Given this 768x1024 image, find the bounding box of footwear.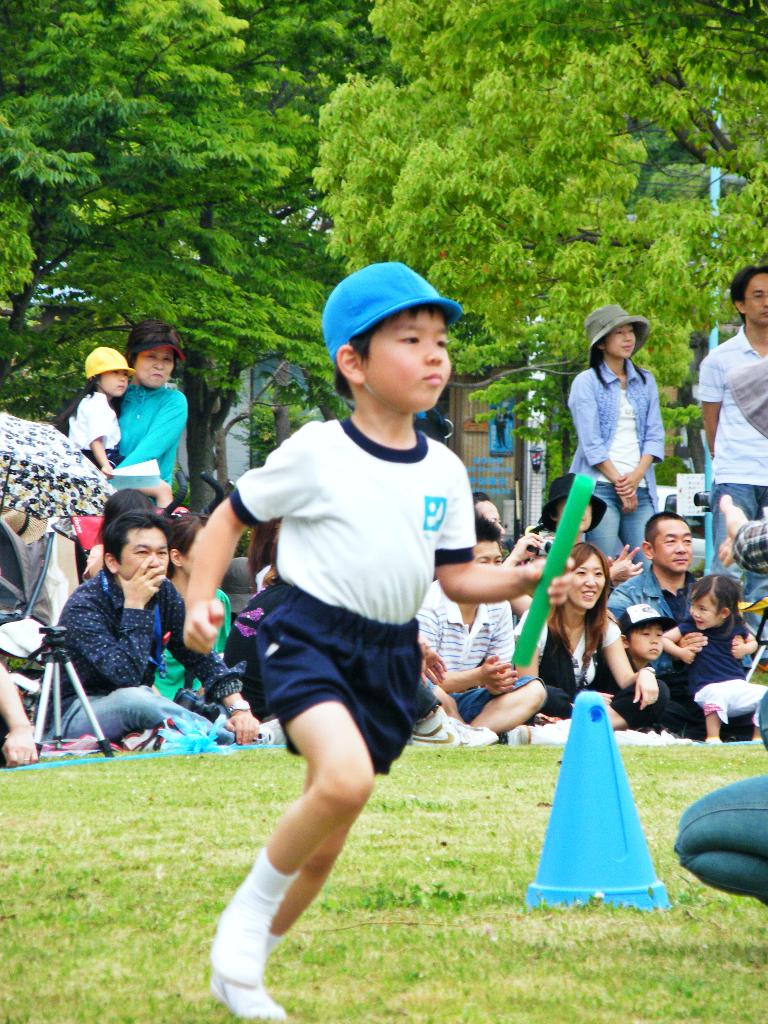
pyautogui.locateOnScreen(417, 714, 441, 742).
